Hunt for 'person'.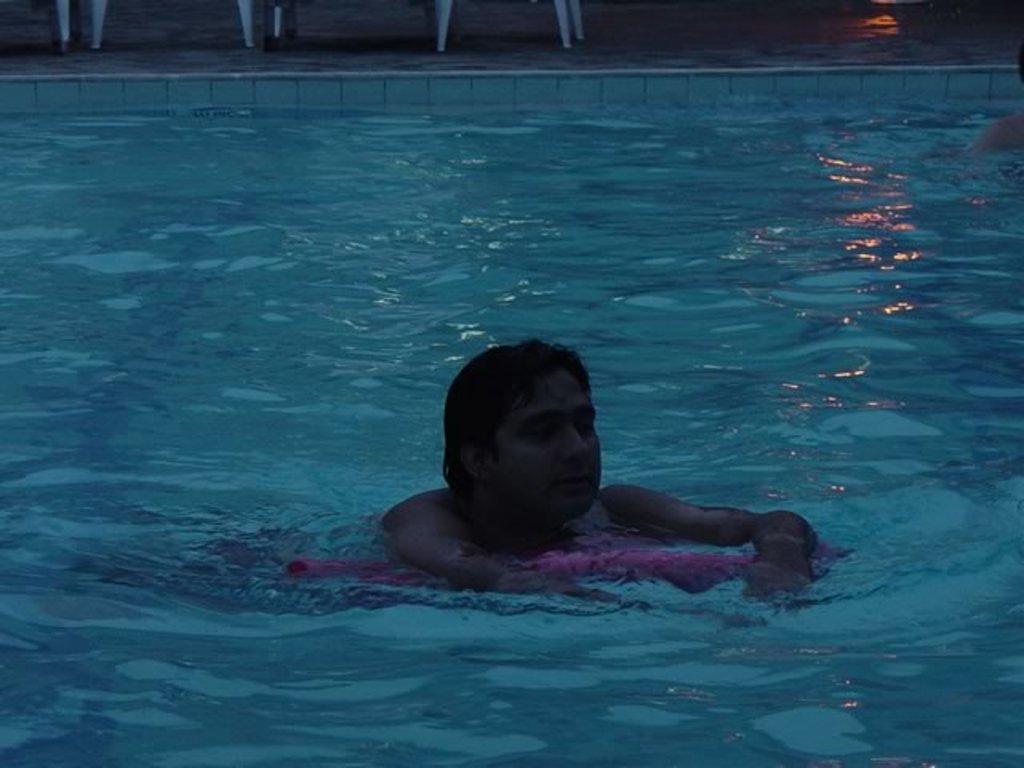
Hunted down at x1=373, y1=339, x2=818, y2=595.
